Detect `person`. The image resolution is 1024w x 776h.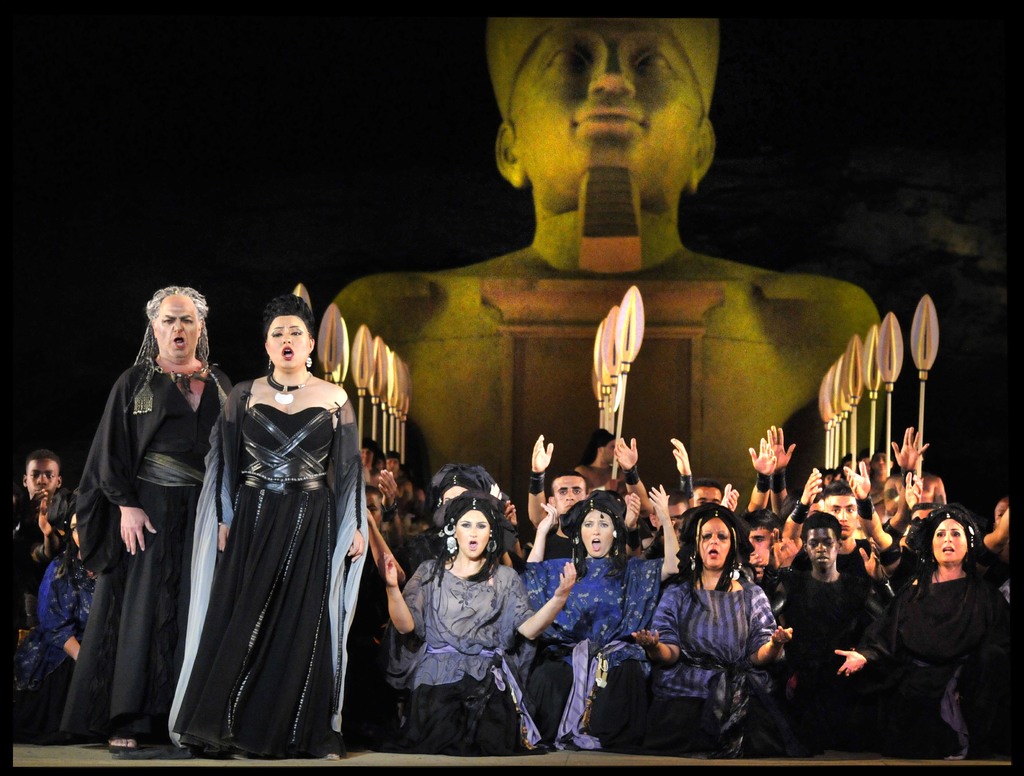
region(376, 492, 582, 743).
